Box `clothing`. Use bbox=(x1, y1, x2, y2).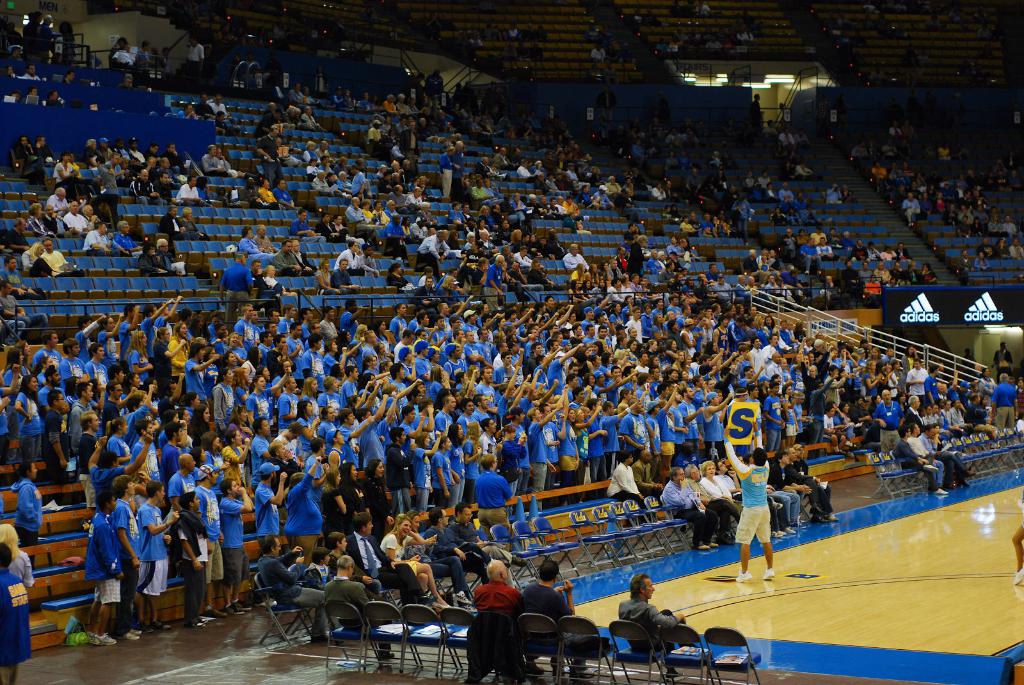
bbox=(0, 303, 1023, 681).
